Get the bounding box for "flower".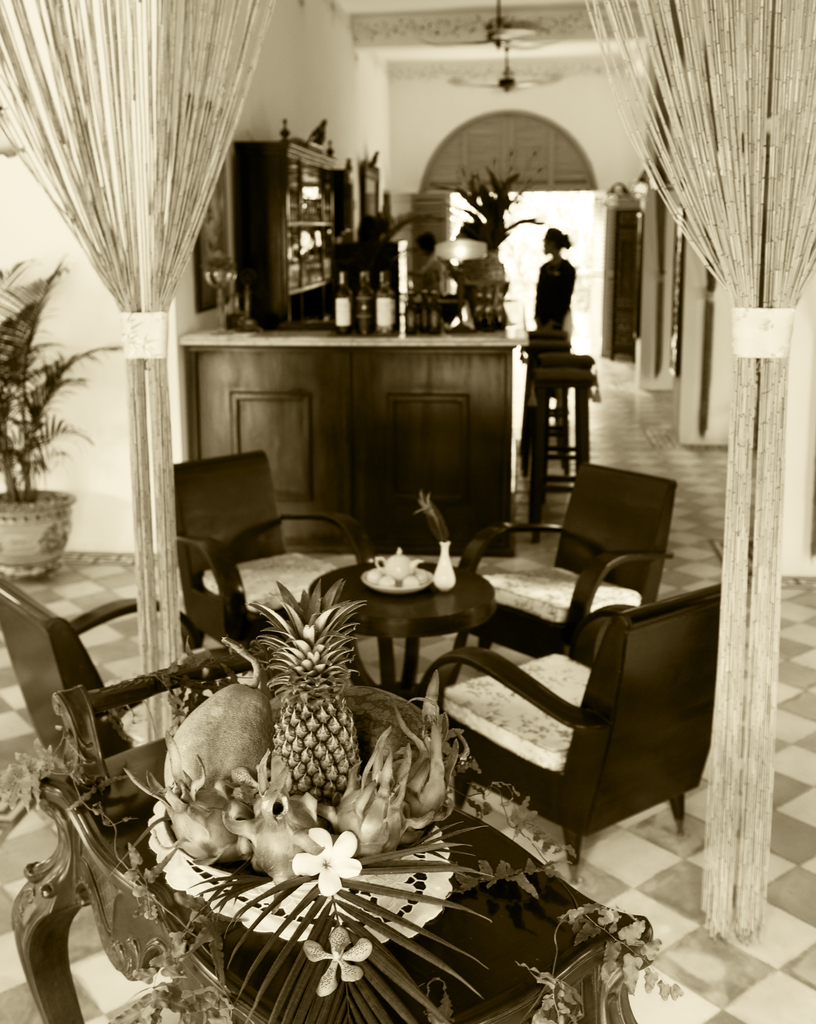
291 827 361 897.
